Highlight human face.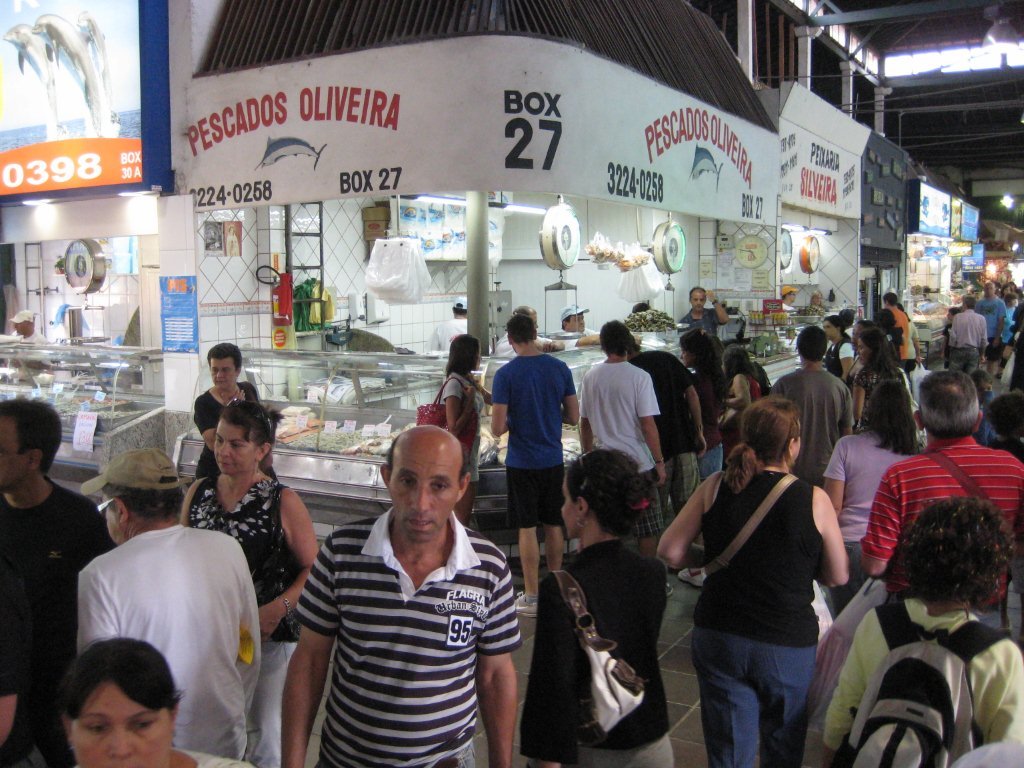
Highlighted region: region(856, 335, 870, 362).
